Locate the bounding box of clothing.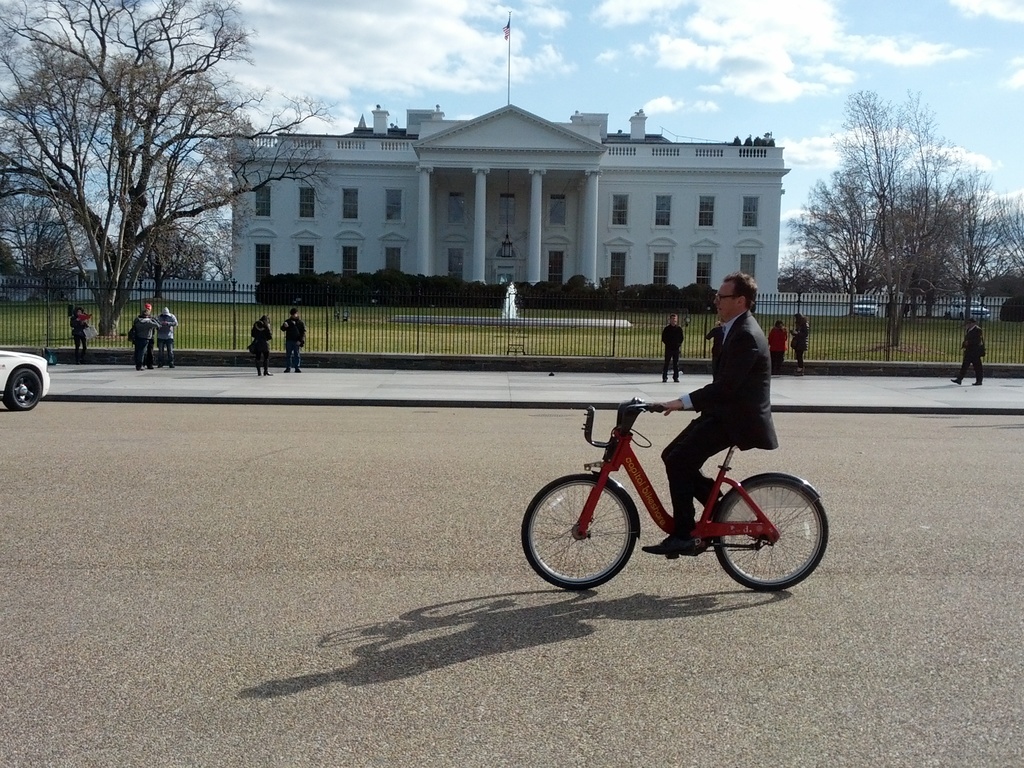
Bounding box: BBox(955, 324, 985, 383).
